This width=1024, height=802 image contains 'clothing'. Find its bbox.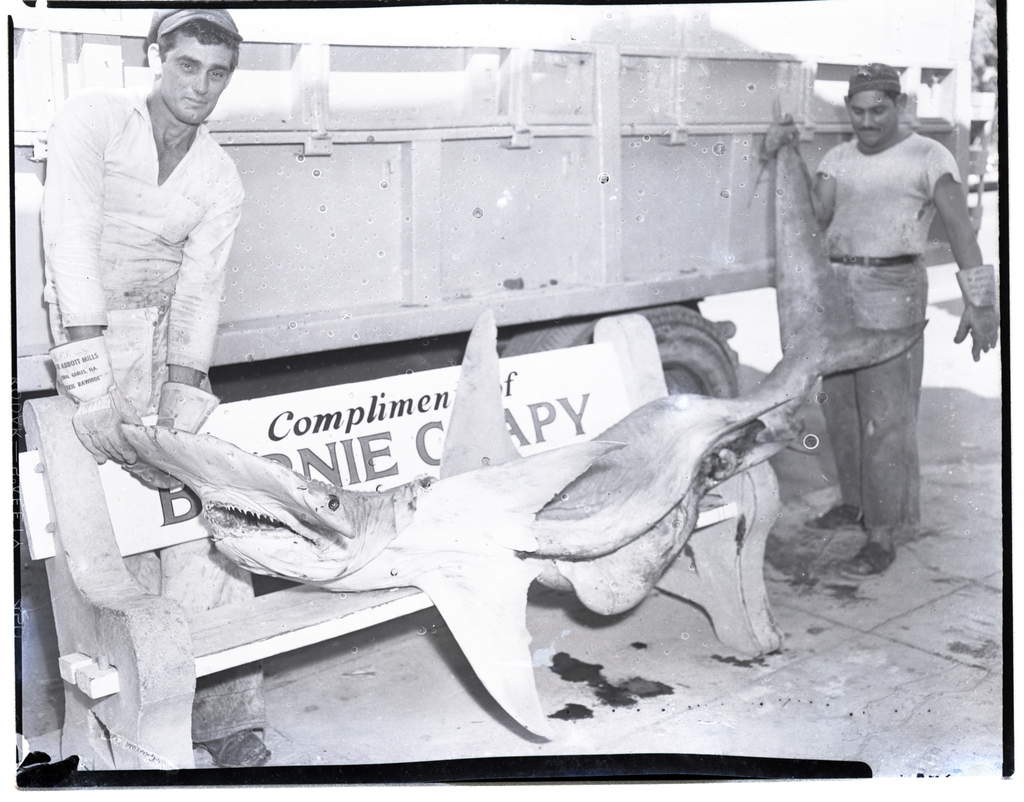
bbox=[799, 135, 996, 515].
